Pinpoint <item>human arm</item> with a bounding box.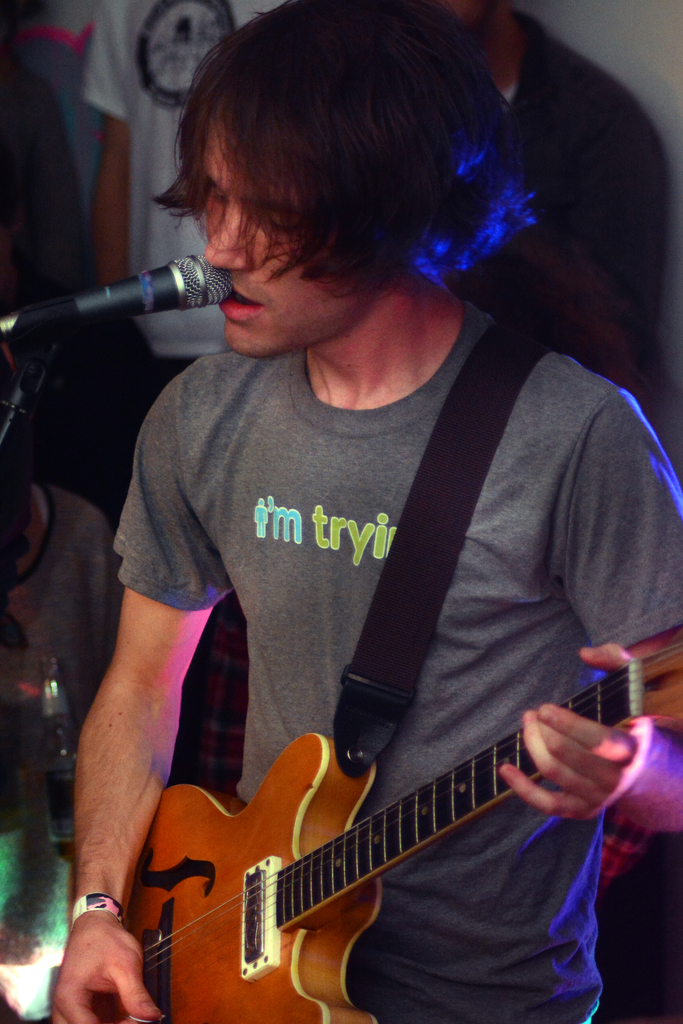
58, 535, 247, 1003.
